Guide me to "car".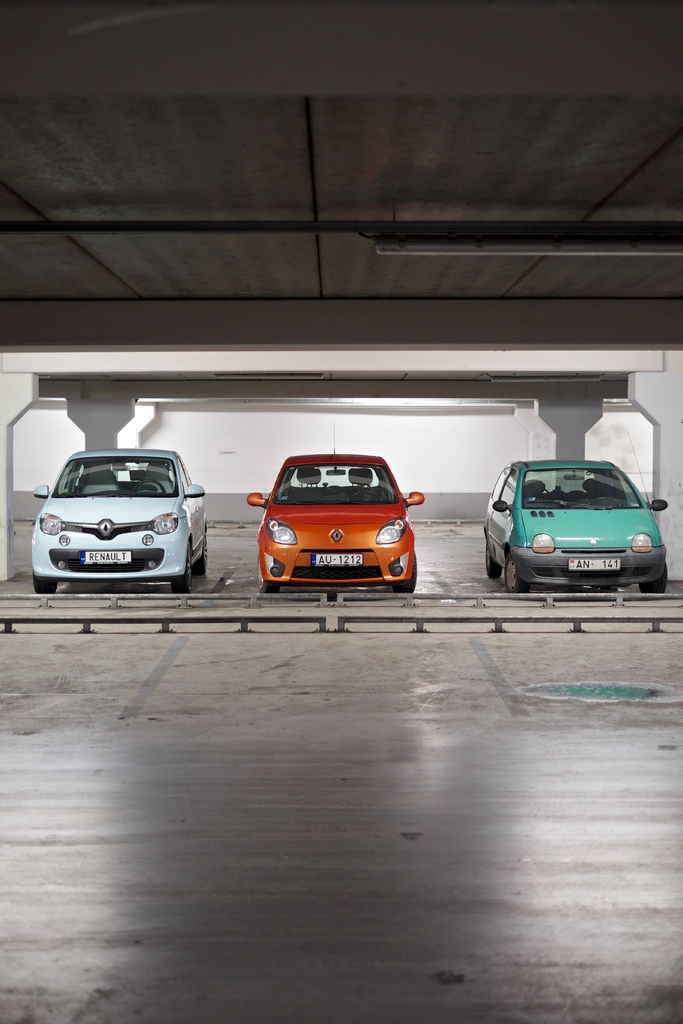
Guidance: 246:420:425:595.
